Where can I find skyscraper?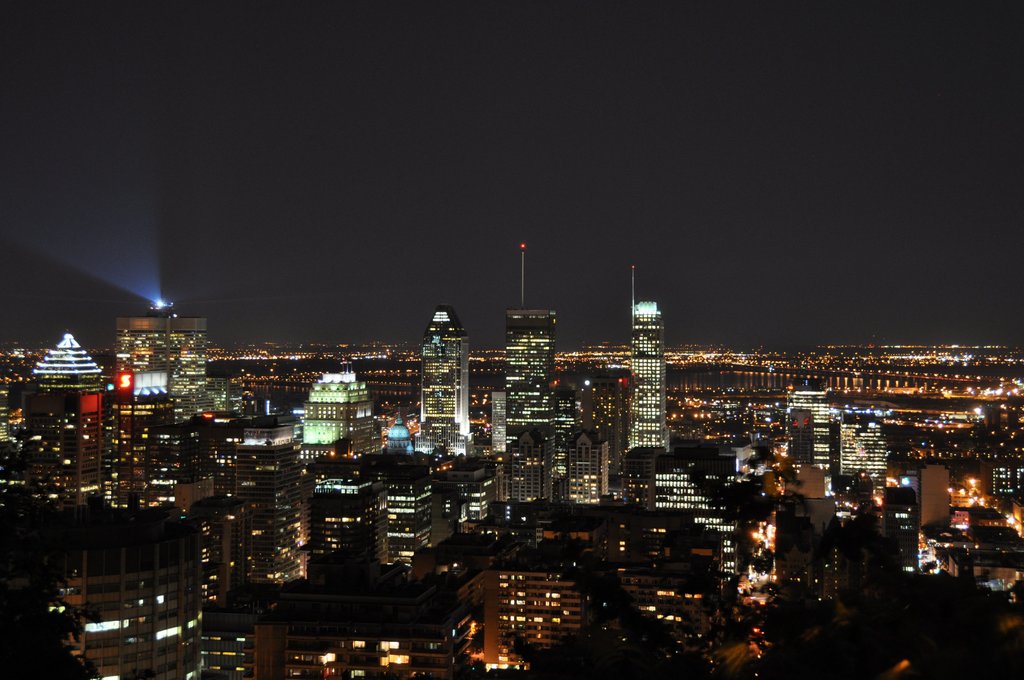
You can find it at [789, 382, 845, 486].
